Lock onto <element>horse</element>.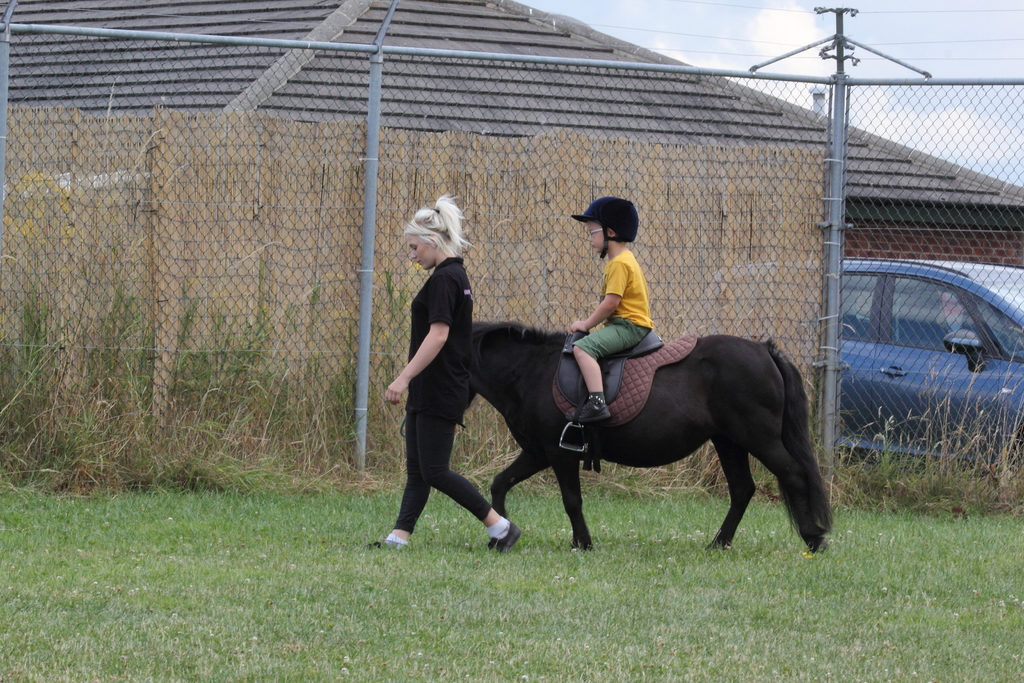
Locked: box(463, 320, 830, 556).
